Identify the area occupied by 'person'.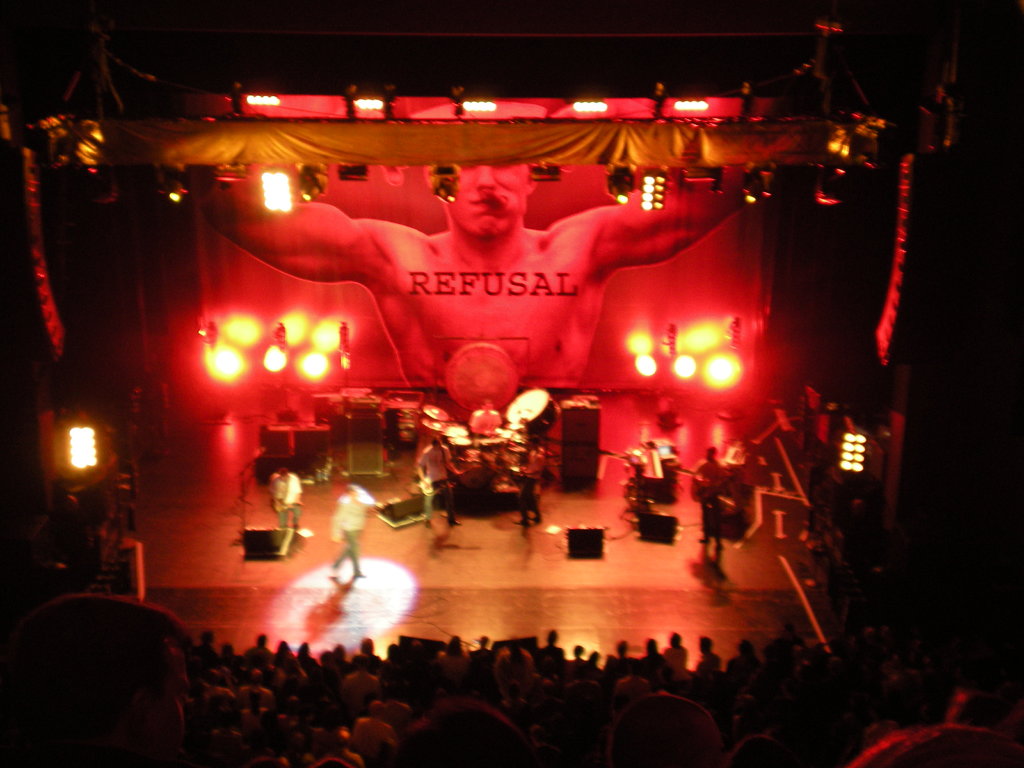
Area: pyautogui.locateOnScreen(412, 436, 468, 527).
